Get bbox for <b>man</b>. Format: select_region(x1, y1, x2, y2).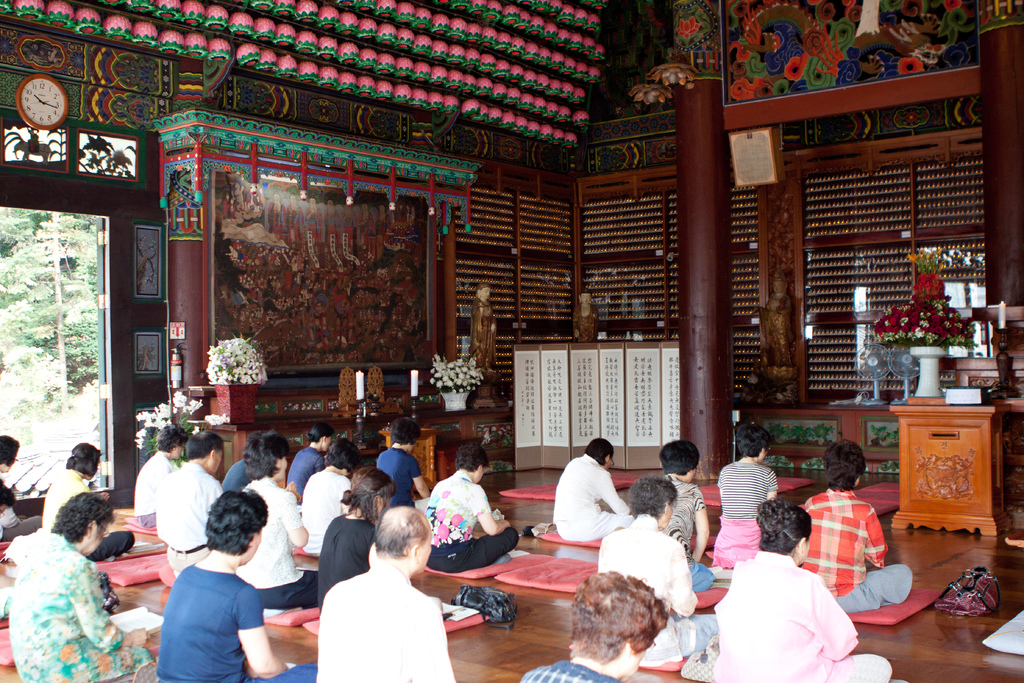
select_region(376, 417, 431, 498).
